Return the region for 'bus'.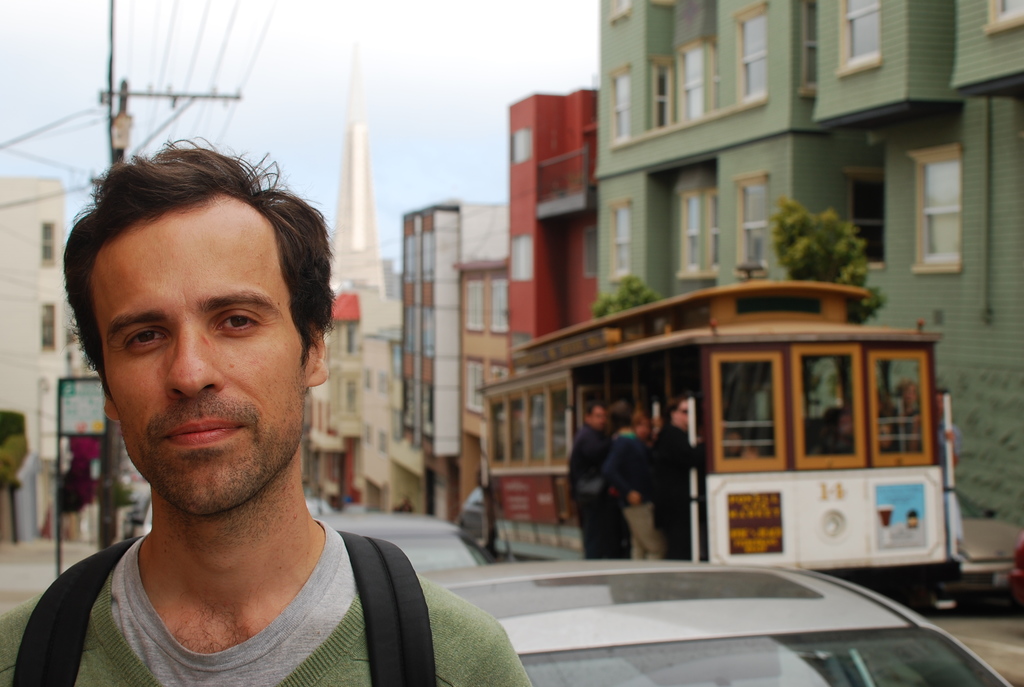
crop(477, 284, 946, 605).
